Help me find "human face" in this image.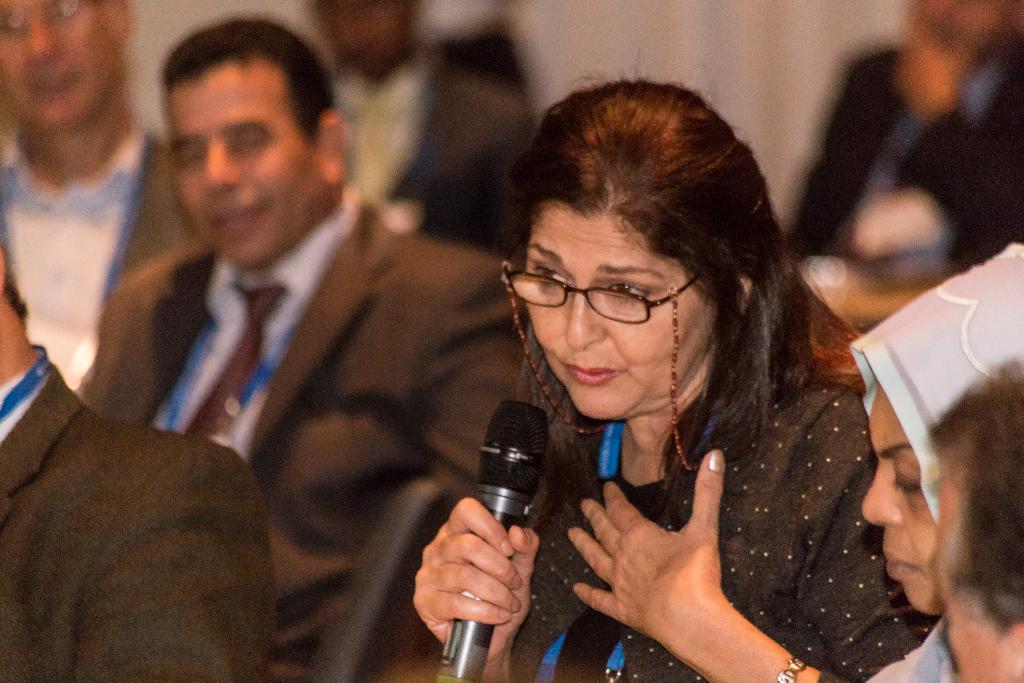
Found it: 171/65/322/267.
